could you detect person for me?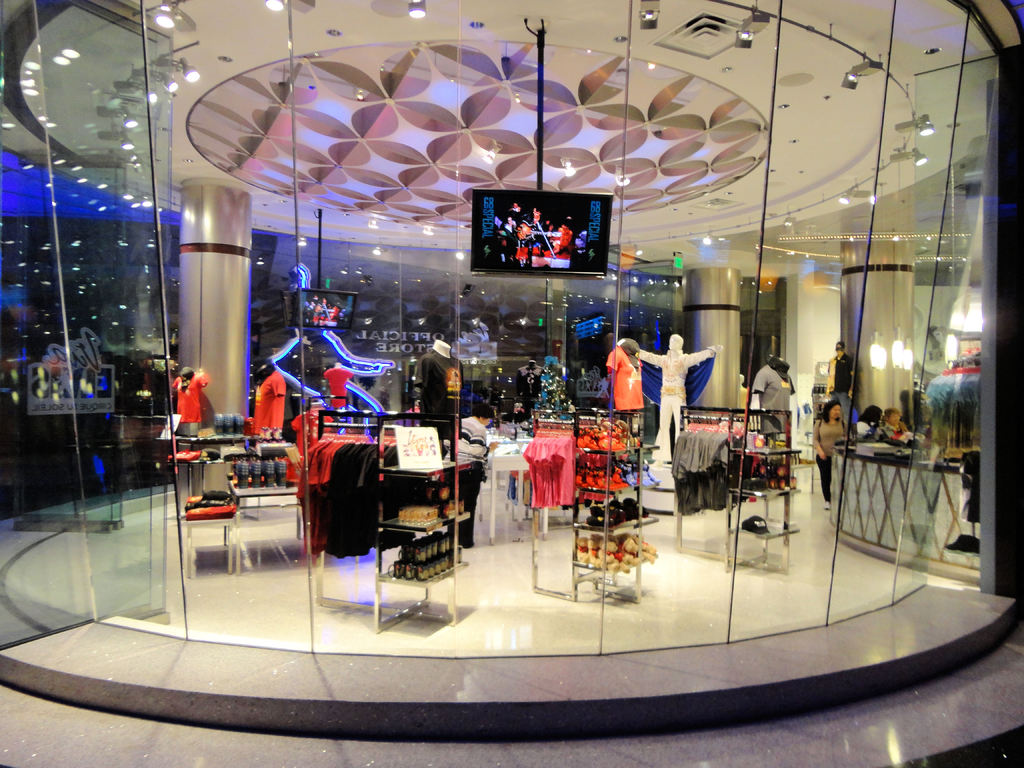
Detection result: <bbox>830, 338, 858, 400</bbox>.
